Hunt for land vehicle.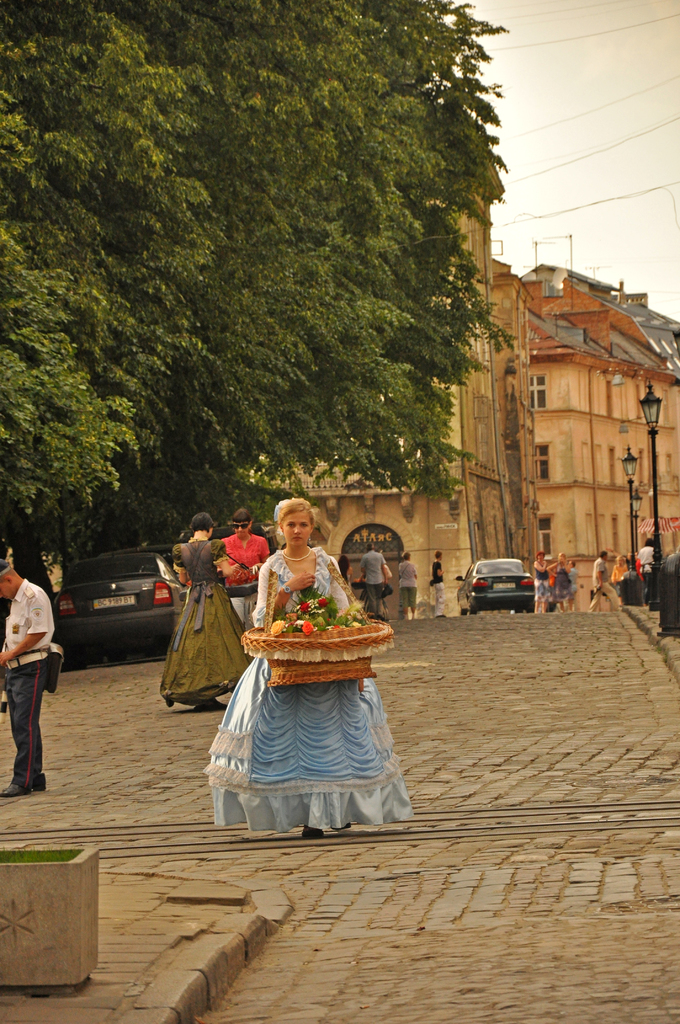
Hunted down at [465, 557, 550, 616].
